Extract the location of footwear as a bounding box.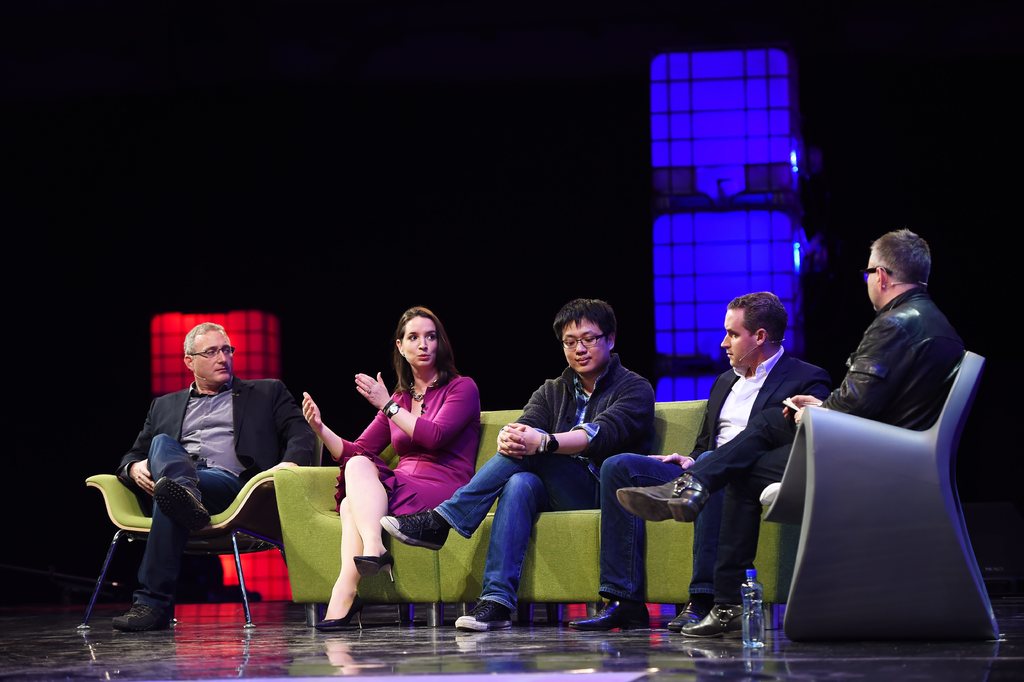
573/592/648/628.
